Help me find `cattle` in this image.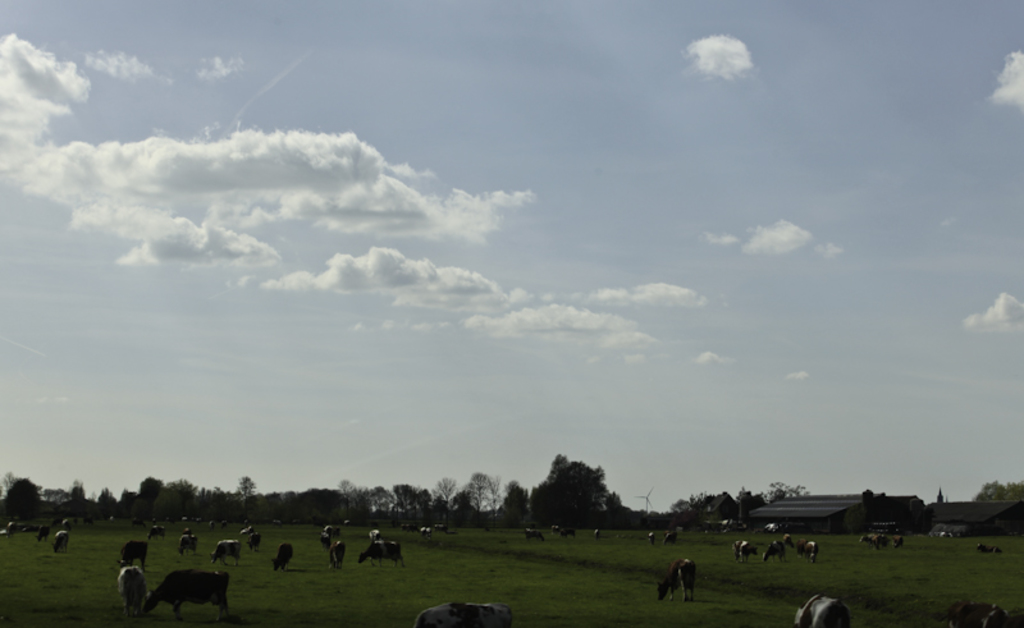
Found it: [147, 524, 166, 538].
